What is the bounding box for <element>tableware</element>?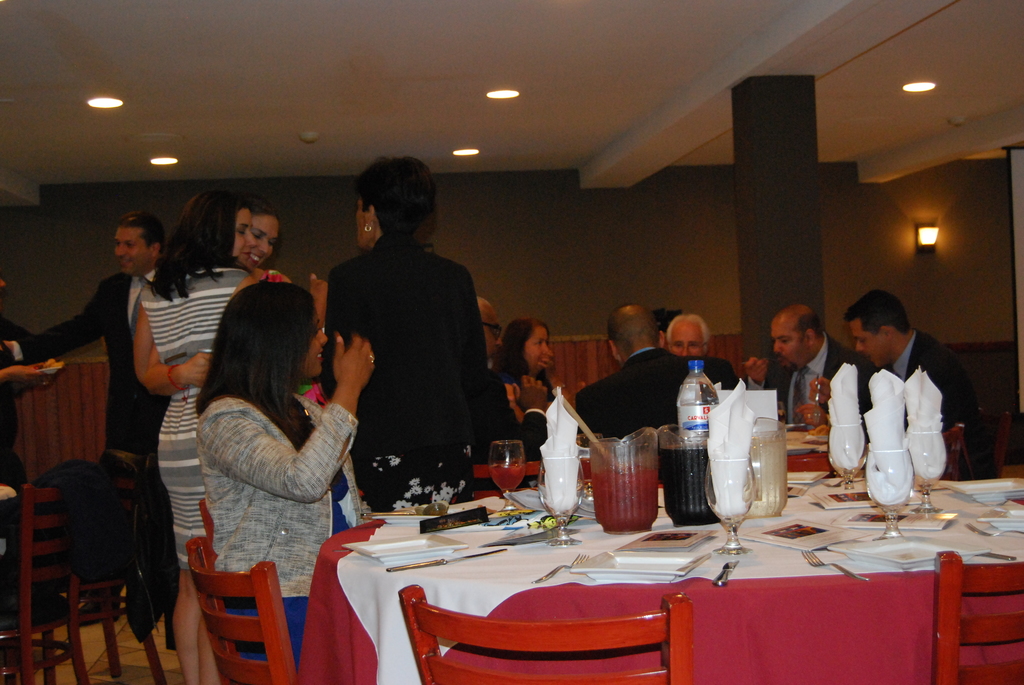
[left=961, top=518, right=1023, bottom=542].
